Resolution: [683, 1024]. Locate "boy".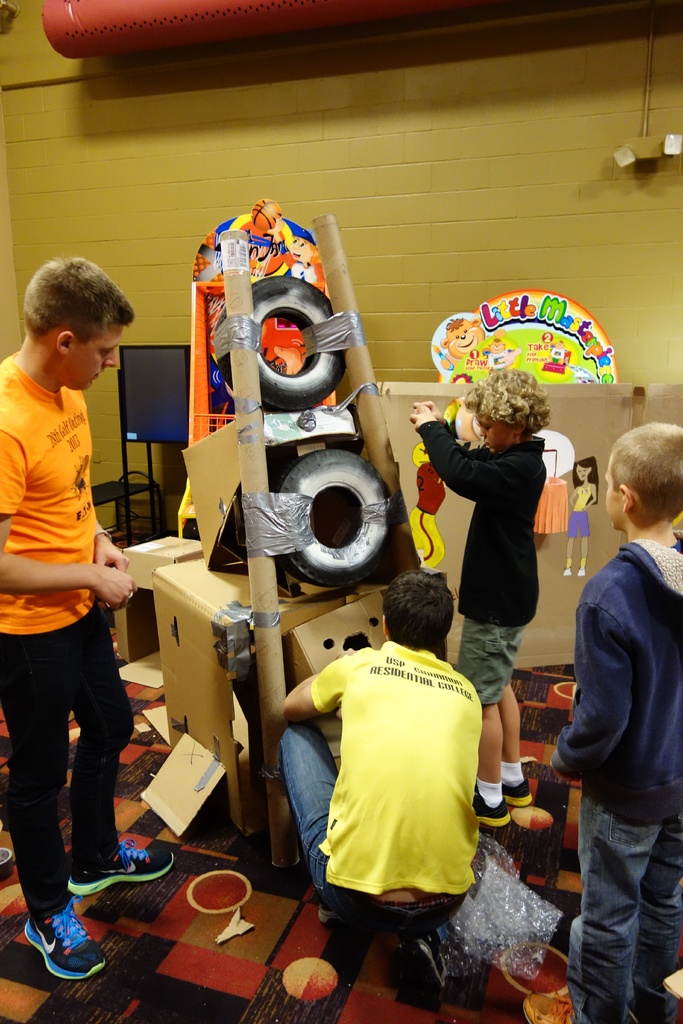
[534, 430, 682, 1023].
